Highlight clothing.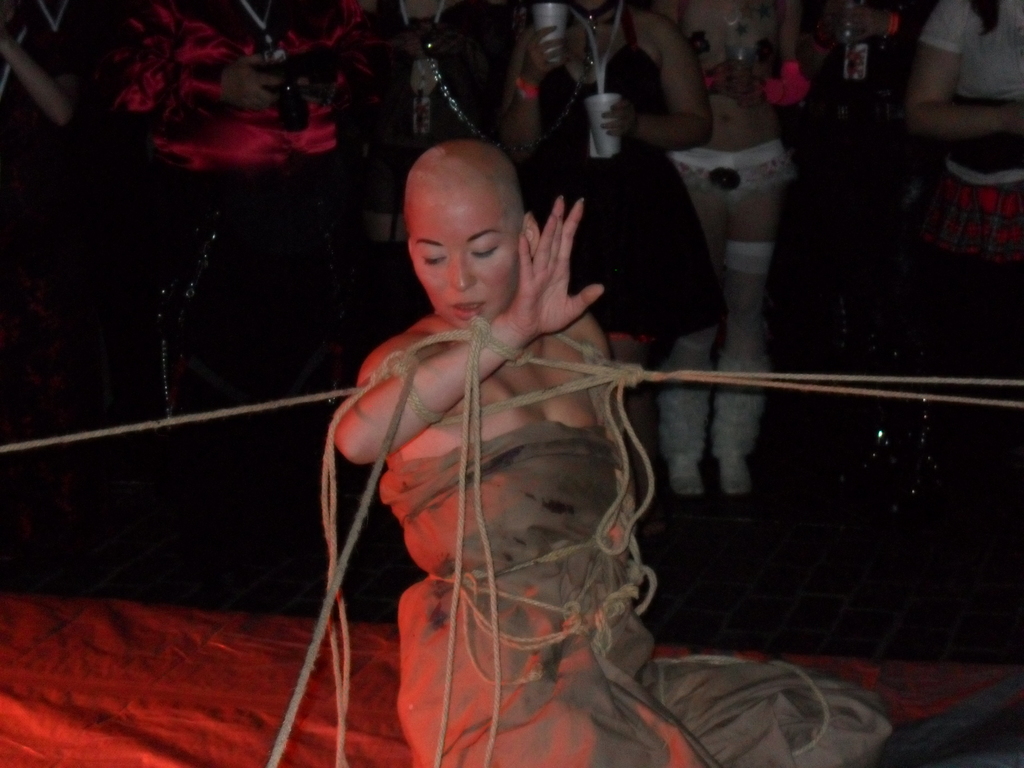
Highlighted region: detection(60, 0, 393, 441).
